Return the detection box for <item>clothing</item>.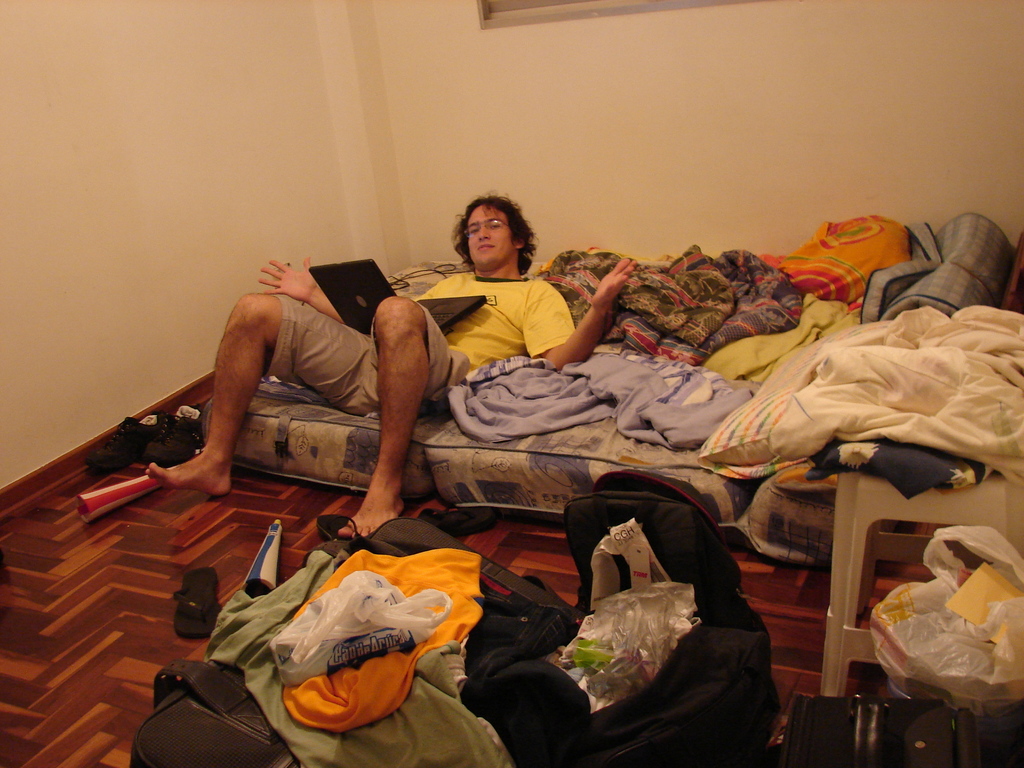
region(269, 267, 578, 417).
